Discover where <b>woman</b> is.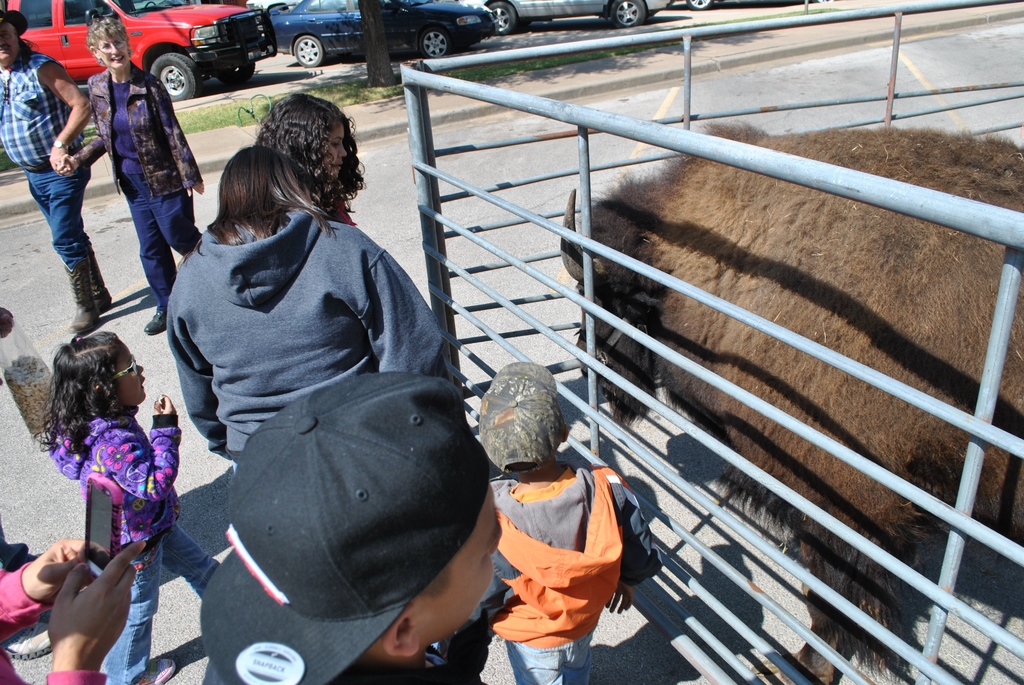
Discovered at detection(253, 93, 364, 219).
